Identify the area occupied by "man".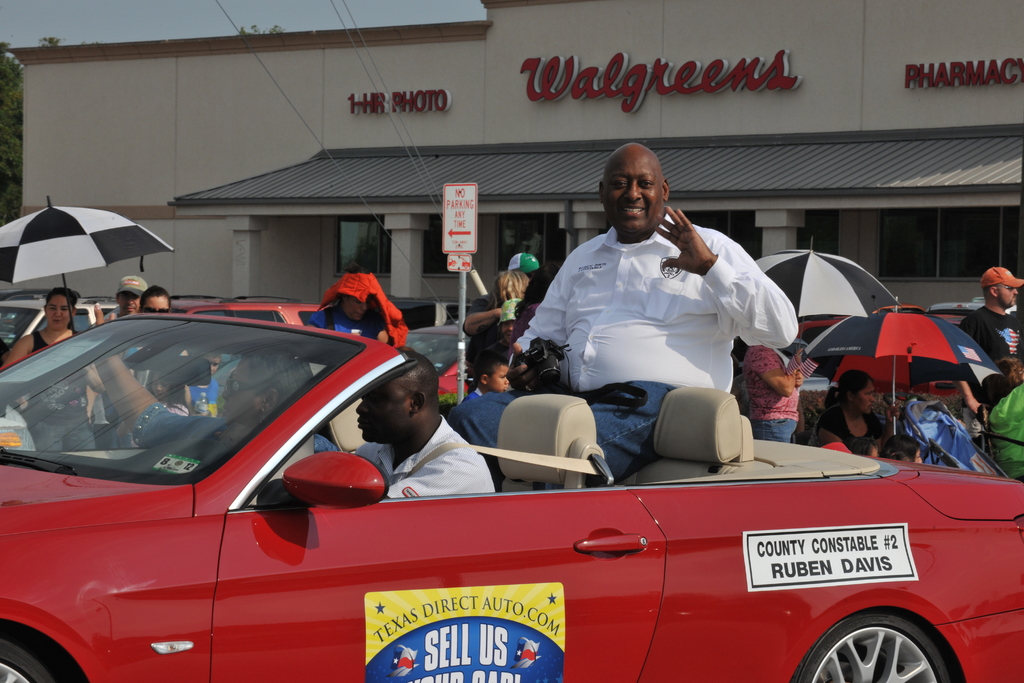
Area: 512,149,803,491.
